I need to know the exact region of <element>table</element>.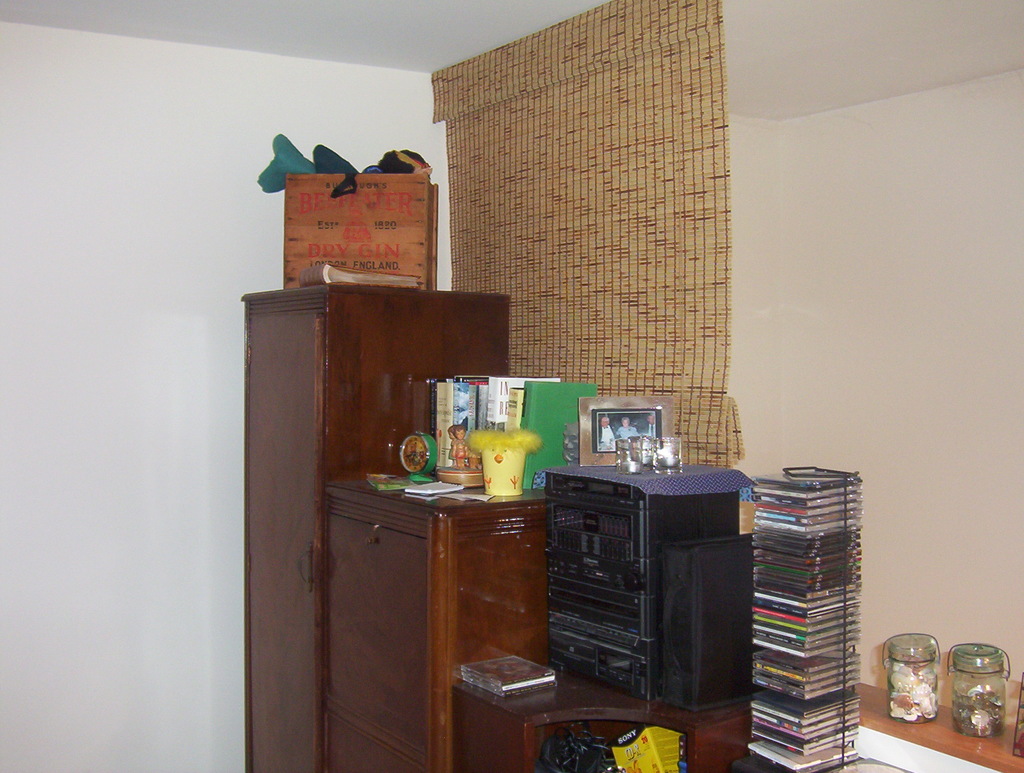
Region: Rect(735, 685, 1023, 772).
